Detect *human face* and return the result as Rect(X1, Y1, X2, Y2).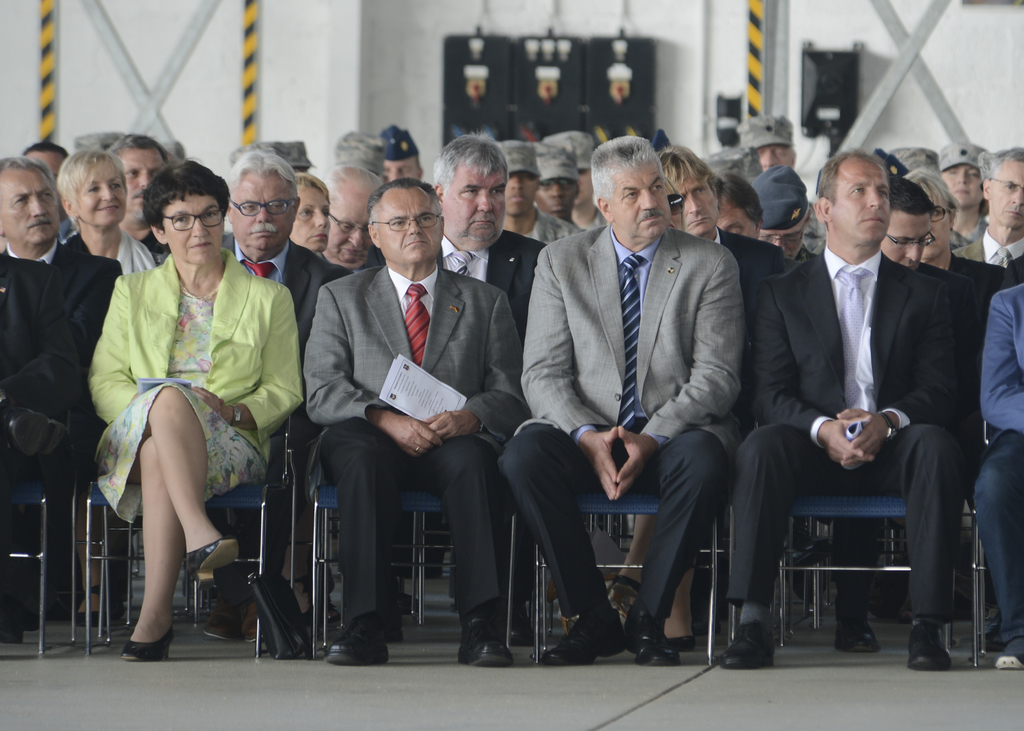
Rect(668, 175, 718, 238).
